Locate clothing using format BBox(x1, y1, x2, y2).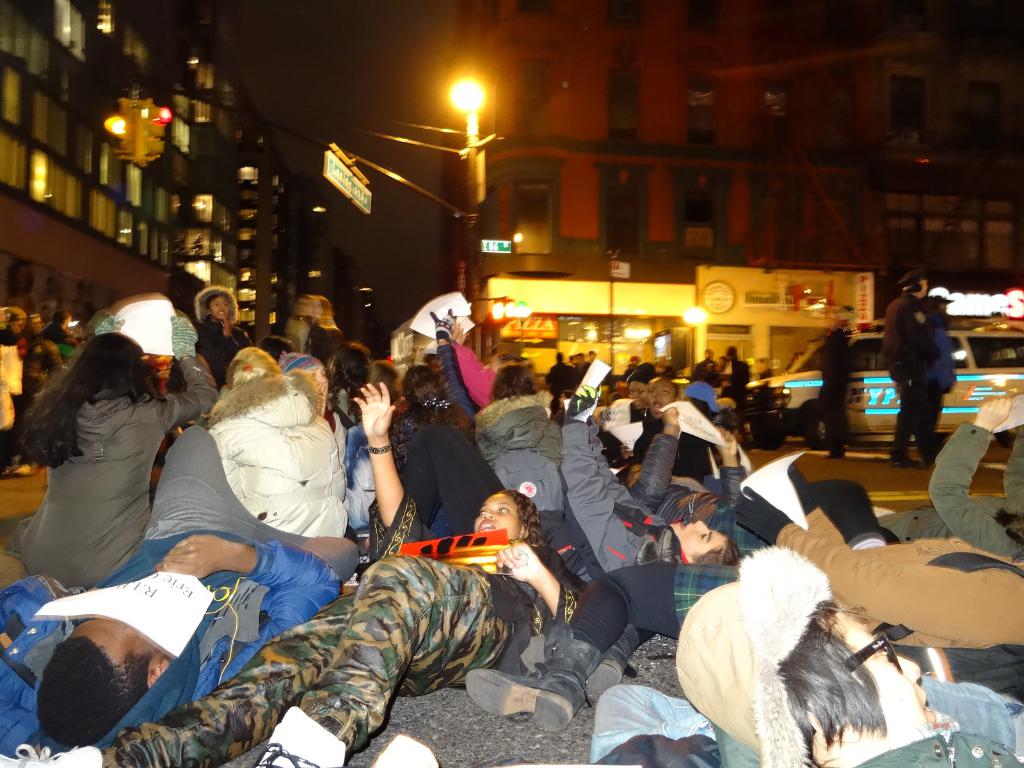
BBox(573, 504, 1023, 652).
